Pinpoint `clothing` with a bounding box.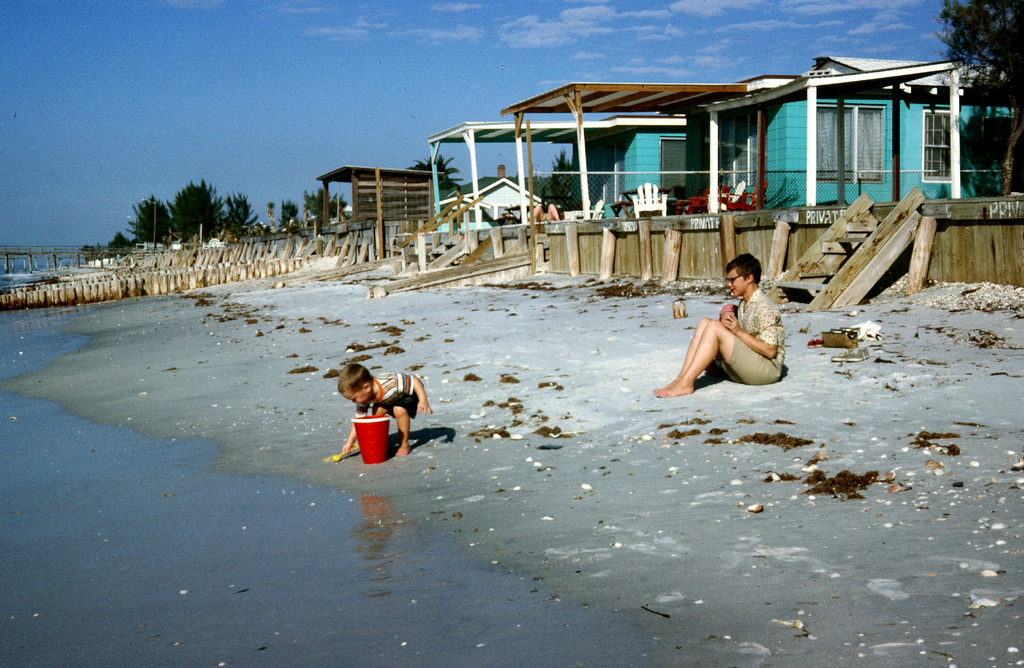
region(356, 375, 424, 418).
